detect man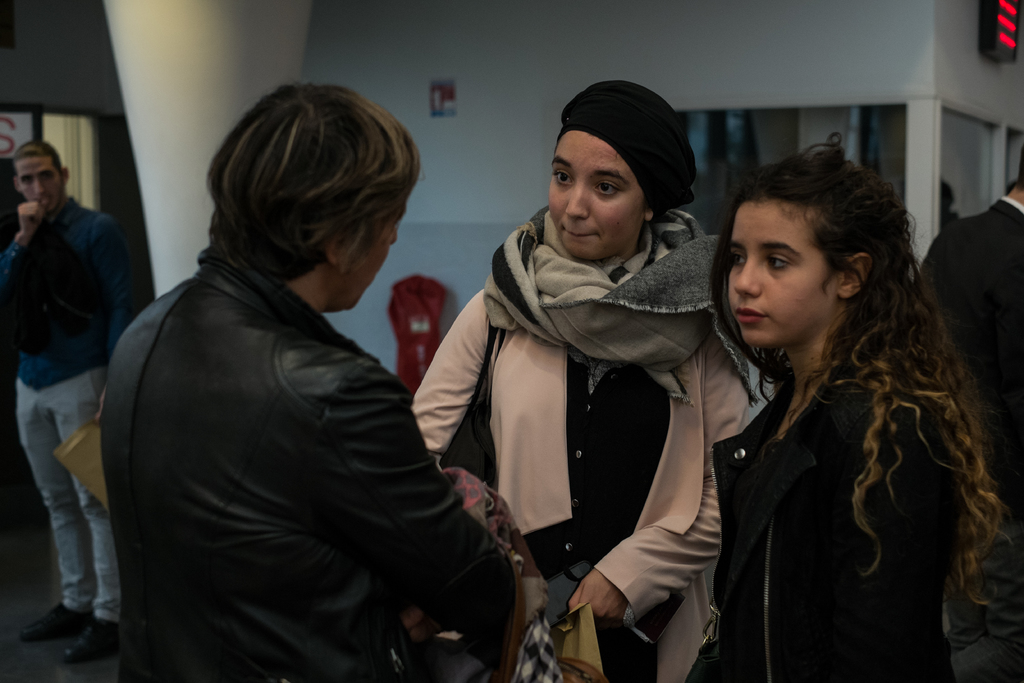
box=[1, 101, 145, 650]
